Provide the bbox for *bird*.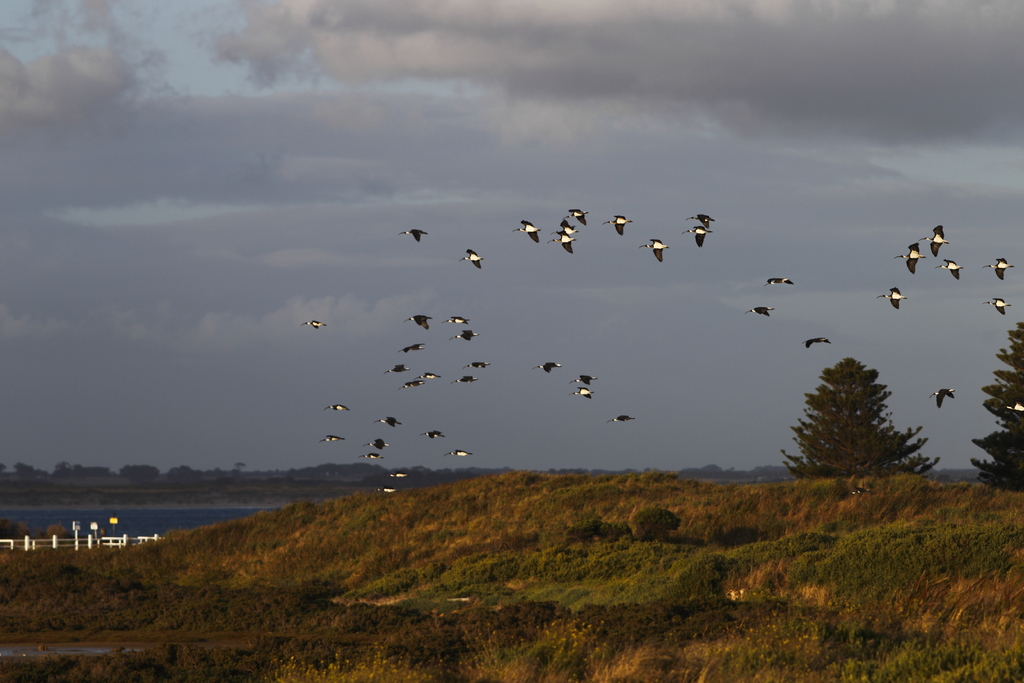
bbox(396, 338, 429, 357).
